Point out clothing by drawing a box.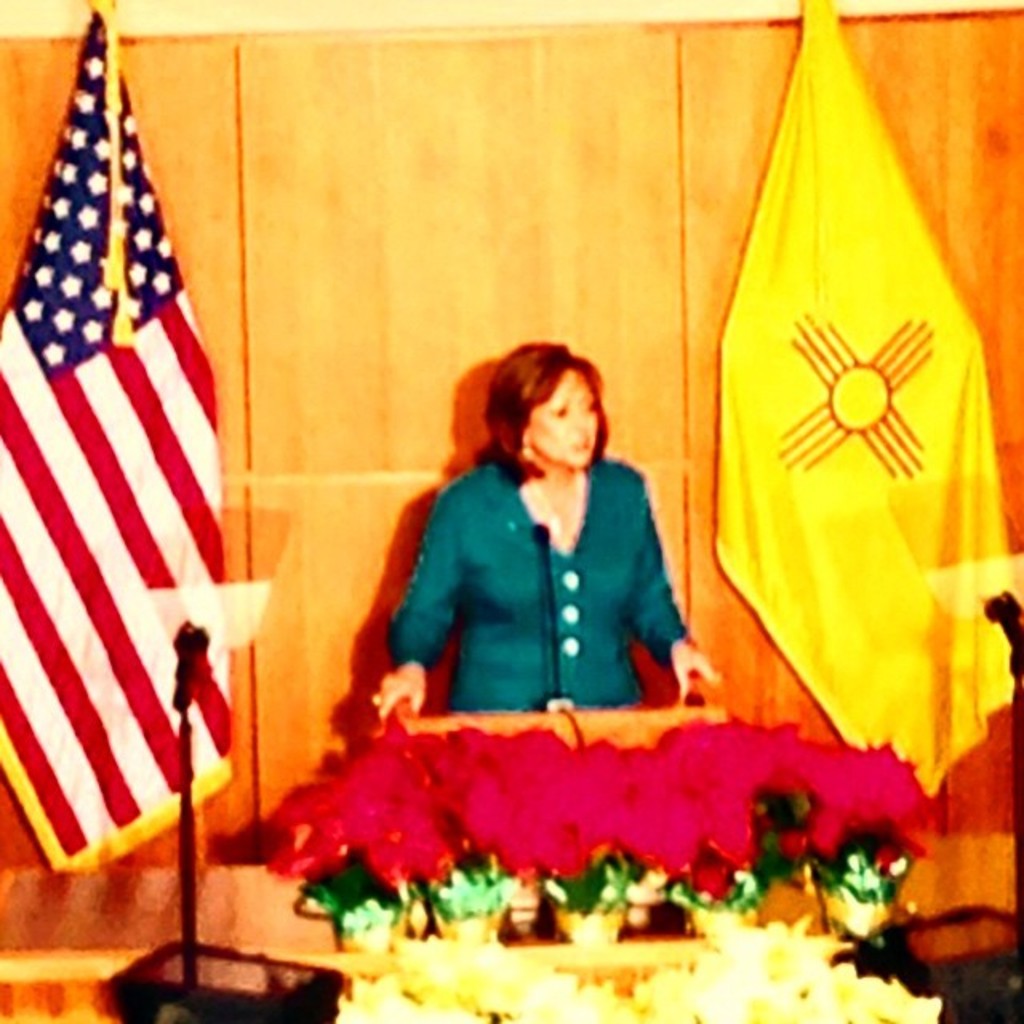
(363,430,710,741).
